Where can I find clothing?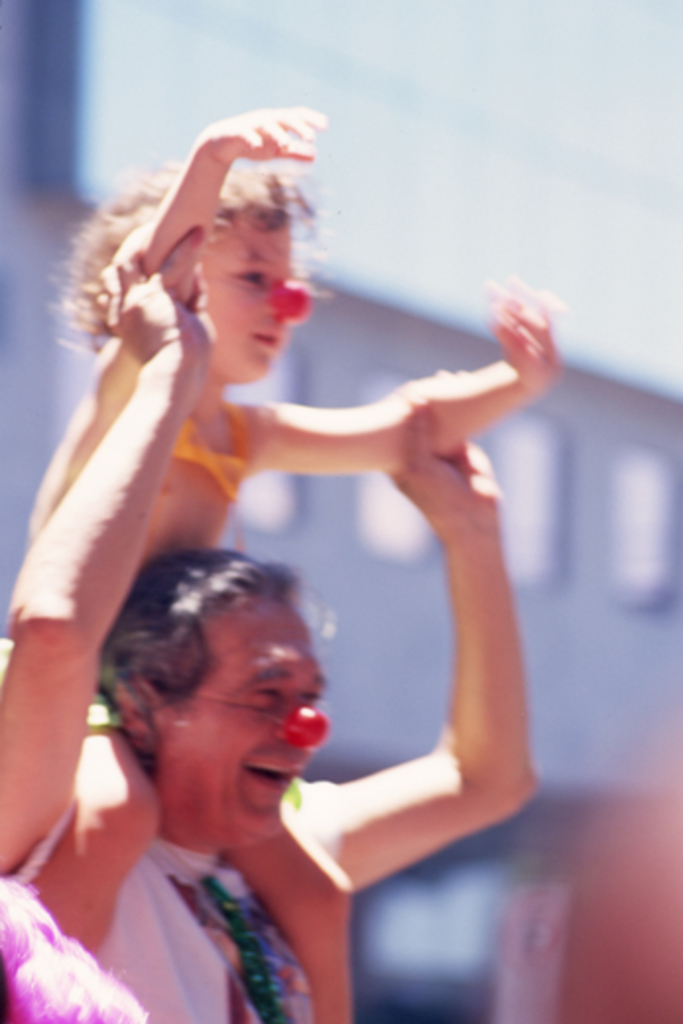
You can find it at bbox=(163, 388, 262, 504).
